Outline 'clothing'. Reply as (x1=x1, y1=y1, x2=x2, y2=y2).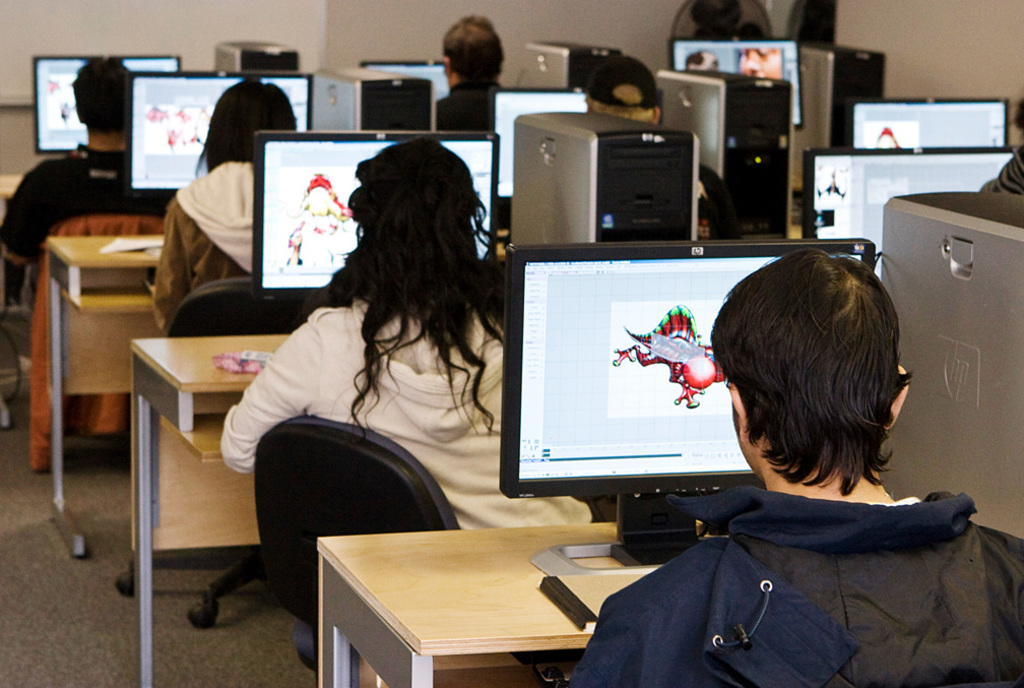
(x1=434, y1=75, x2=505, y2=127).
